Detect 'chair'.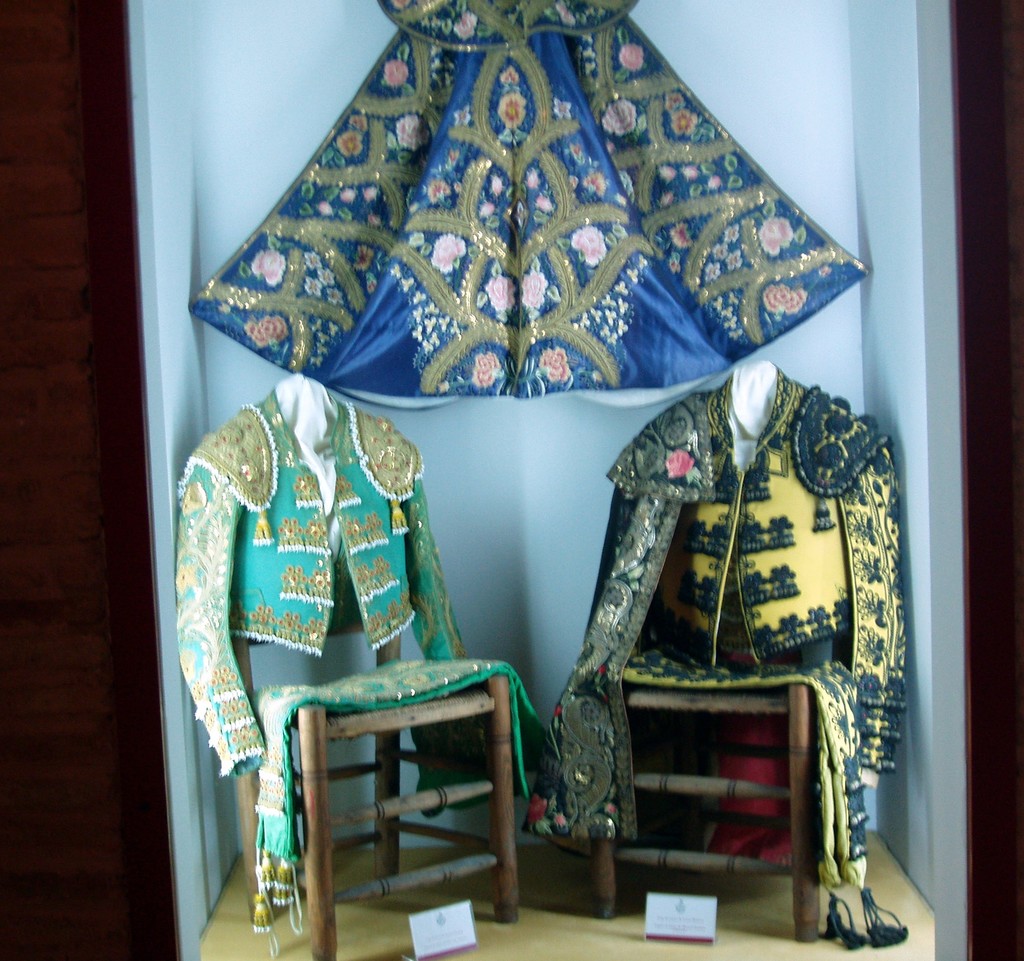
Detected at (585, 670, 820, 948).
